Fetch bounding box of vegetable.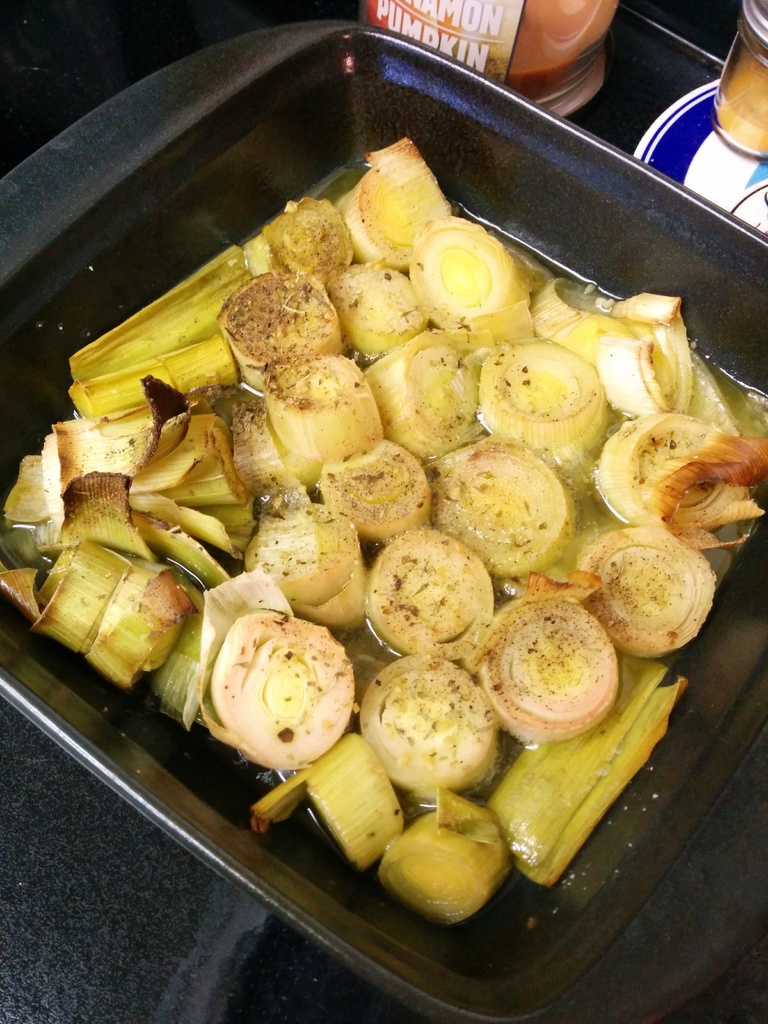
Bbox: 381 804 517 915.
